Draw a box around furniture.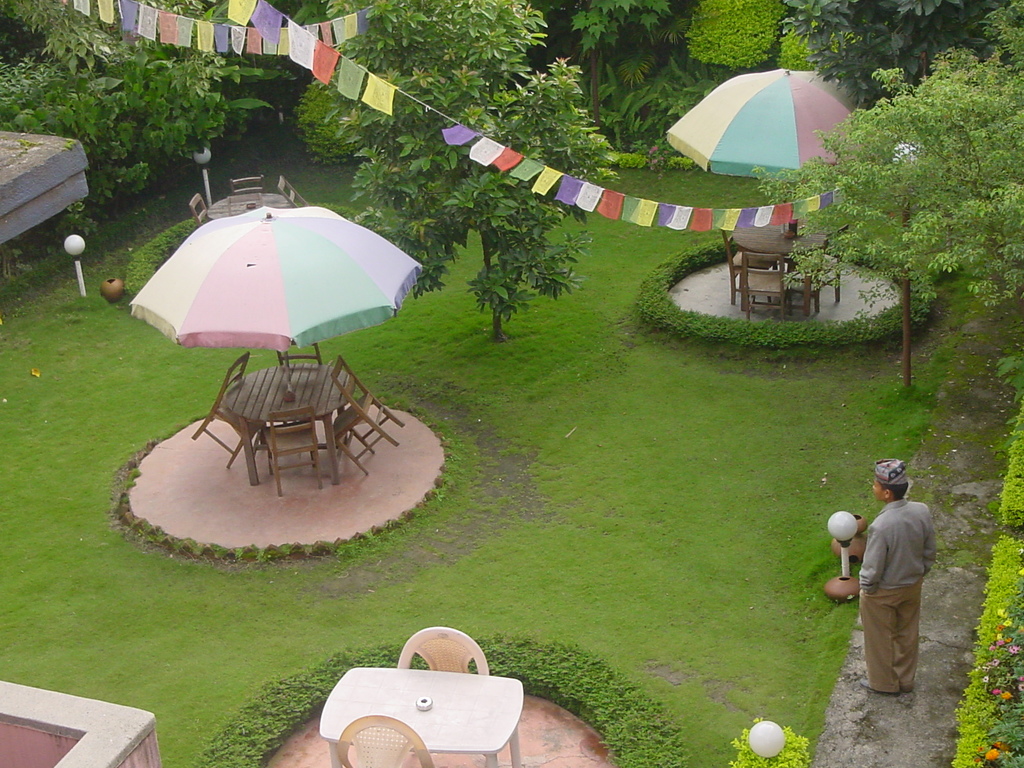
box(221, 362, 356, 486).
